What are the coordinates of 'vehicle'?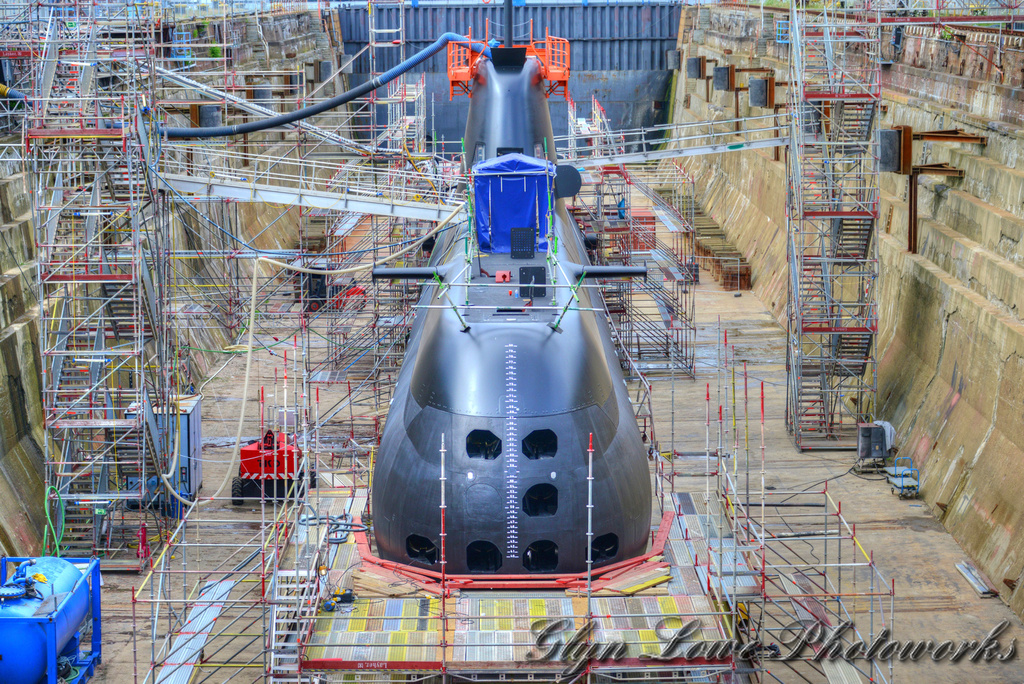
box(350, 24, 741, 683).
